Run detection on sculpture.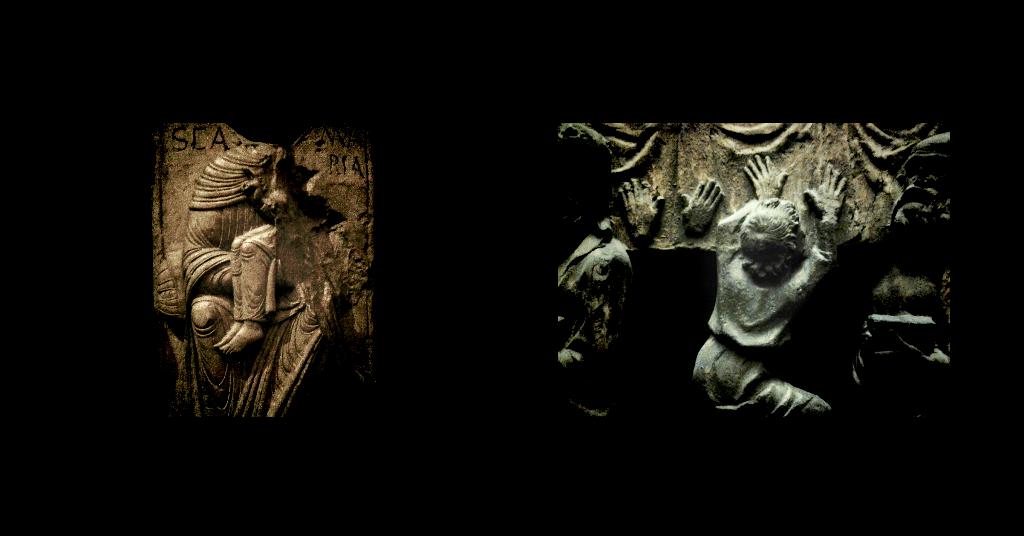
Result: 691 149 851 422.
